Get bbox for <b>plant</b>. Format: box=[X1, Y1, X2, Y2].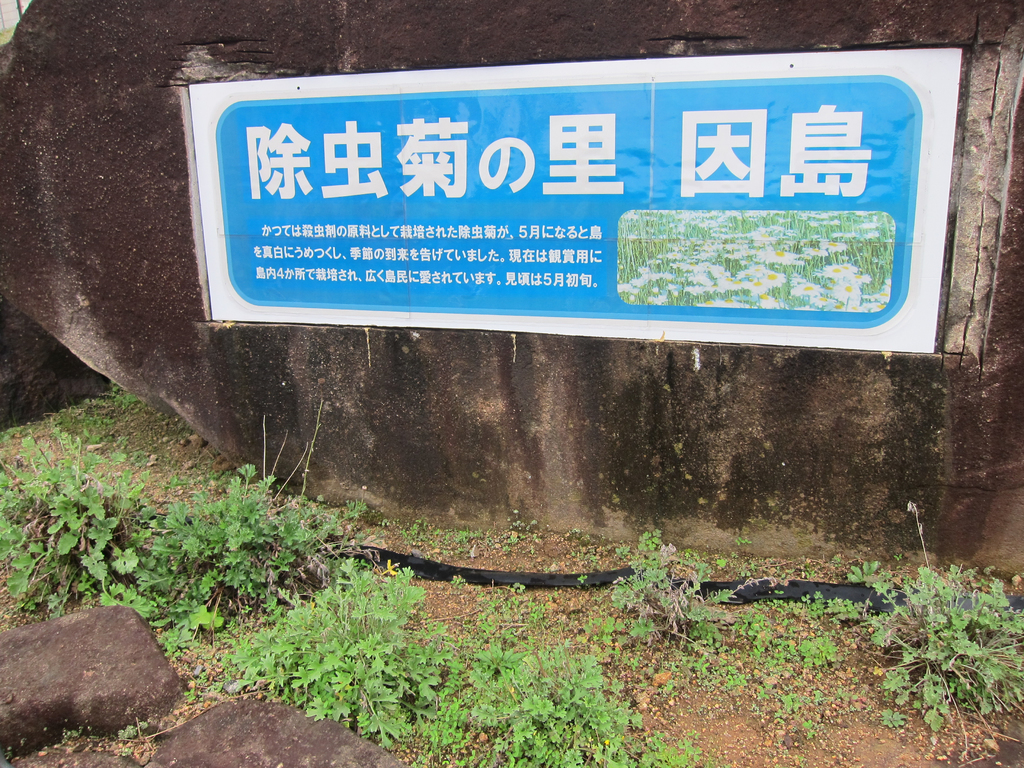
box=[590, 554, 599, 566].
